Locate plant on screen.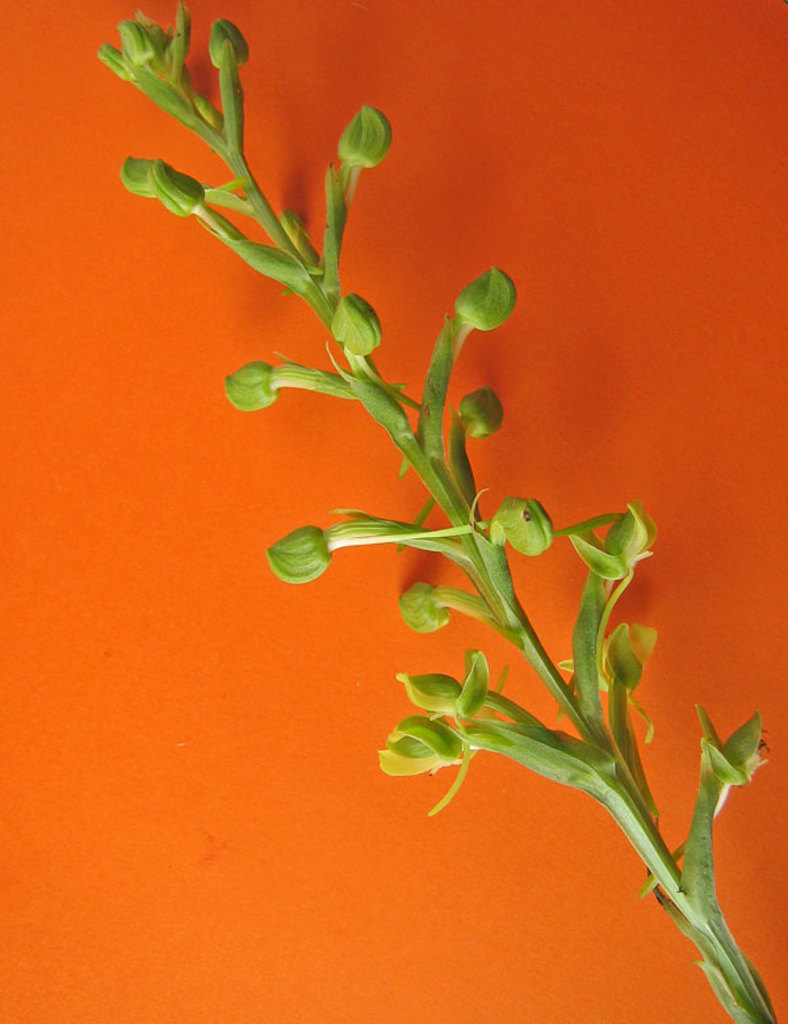
On screen at 0, 29, 787, 1023.
